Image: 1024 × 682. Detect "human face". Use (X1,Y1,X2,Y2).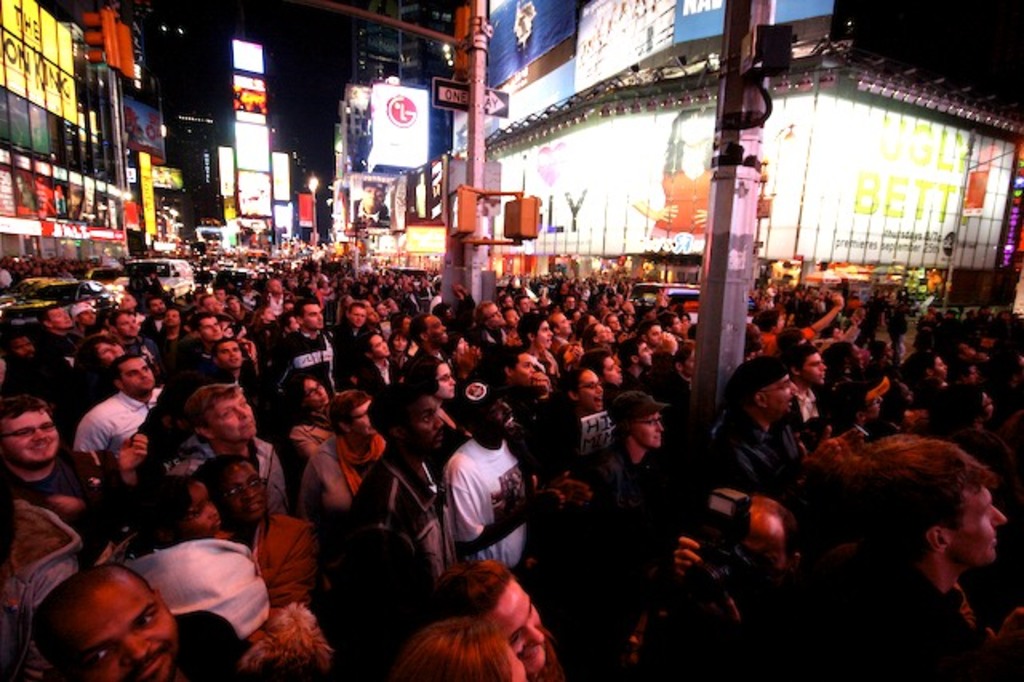
(222,471,266,517).
